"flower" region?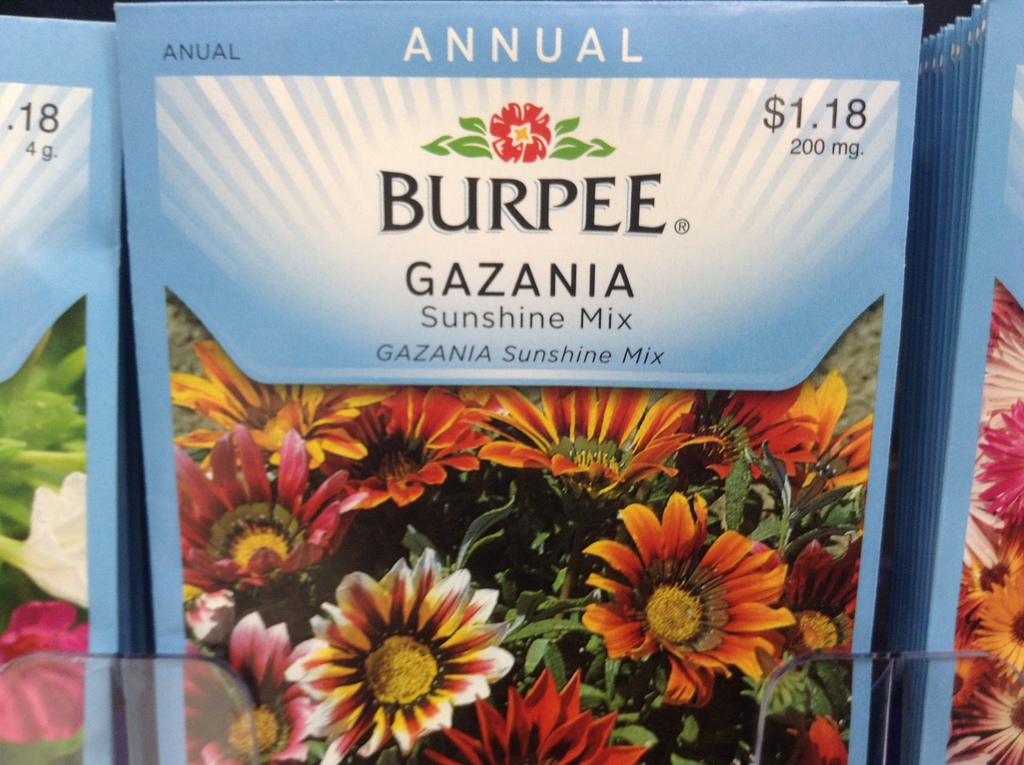
[168,328,392,473]
